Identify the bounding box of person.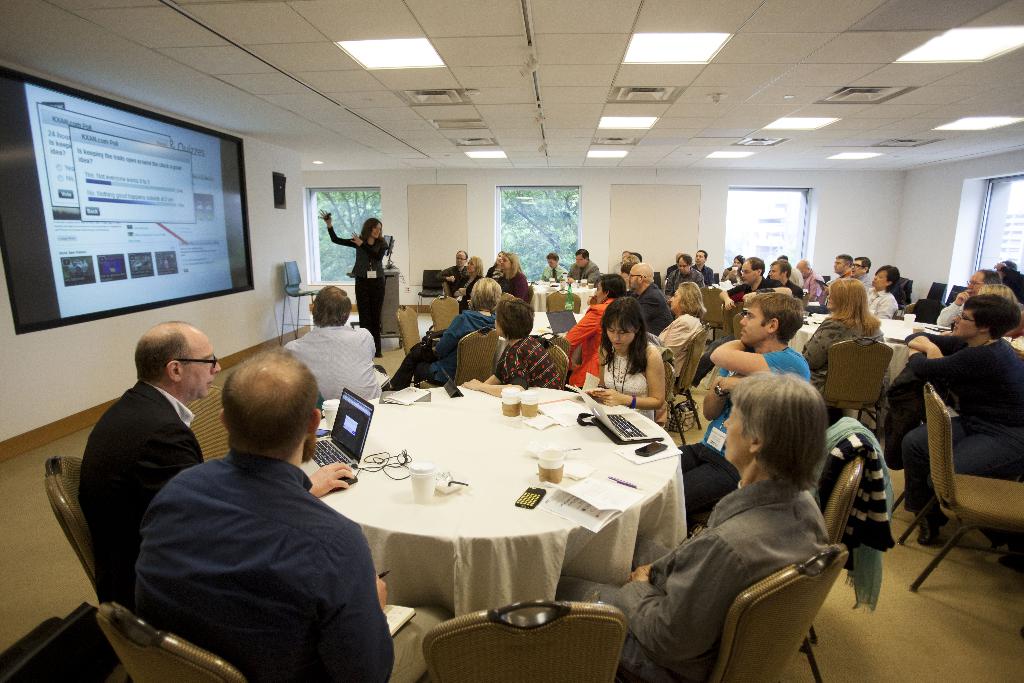
pyautogui.locateOnScreen(538, 253, 564, 279).
